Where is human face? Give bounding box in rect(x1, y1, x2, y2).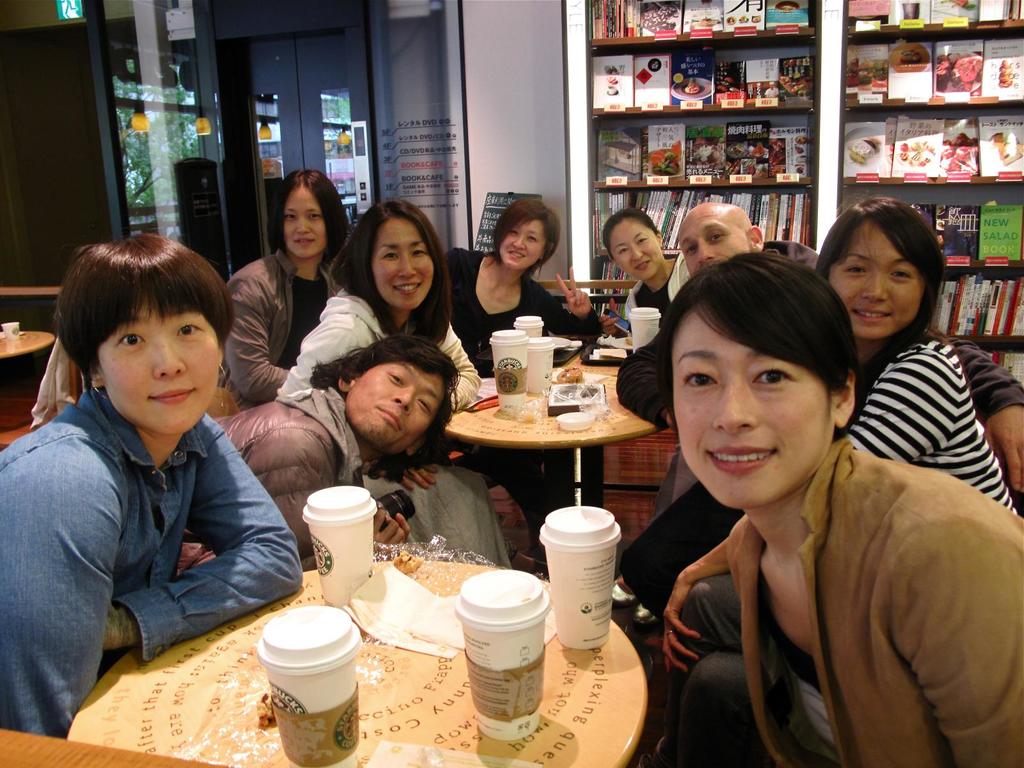
rect(342, 363, 444, 451).
